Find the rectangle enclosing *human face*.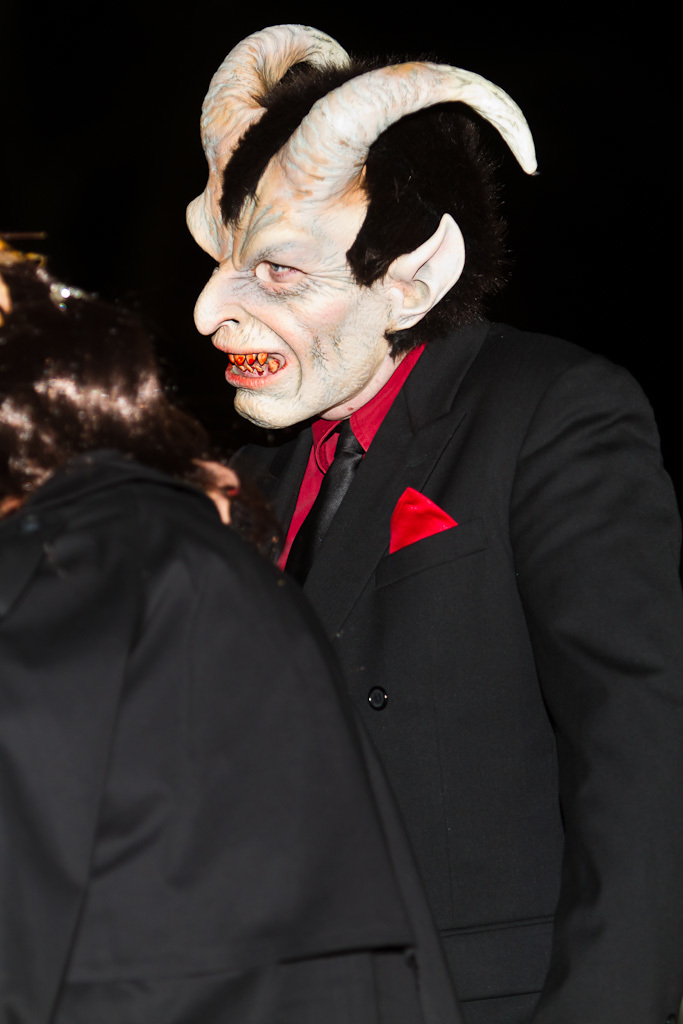
BBox(184, 166, 388, 423).
